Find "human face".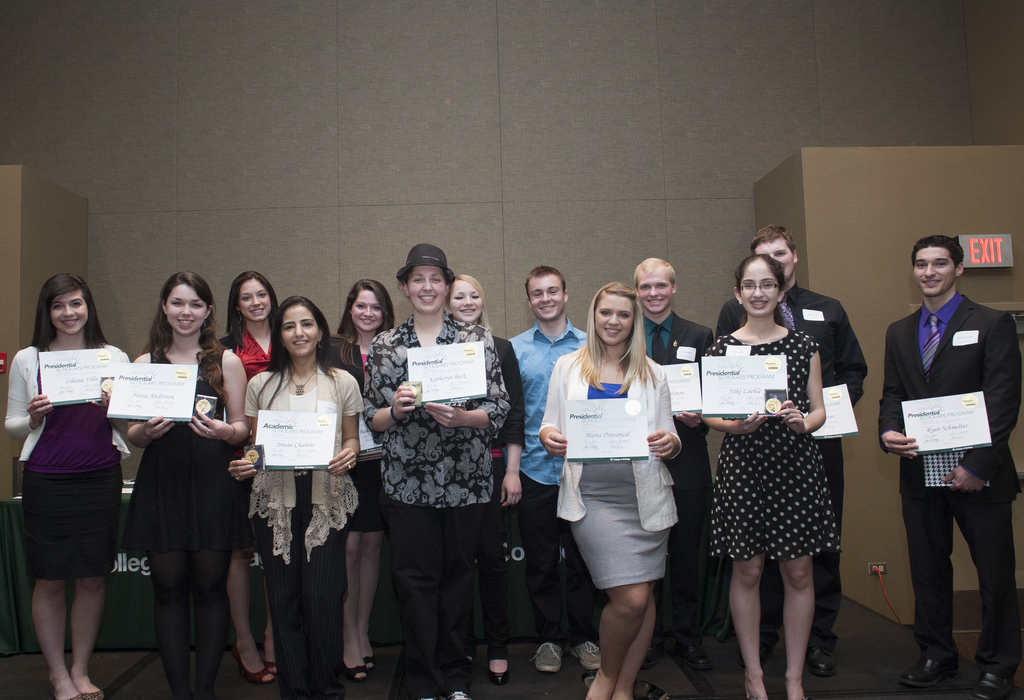
<region>50, 290, 89, 337</region>.
